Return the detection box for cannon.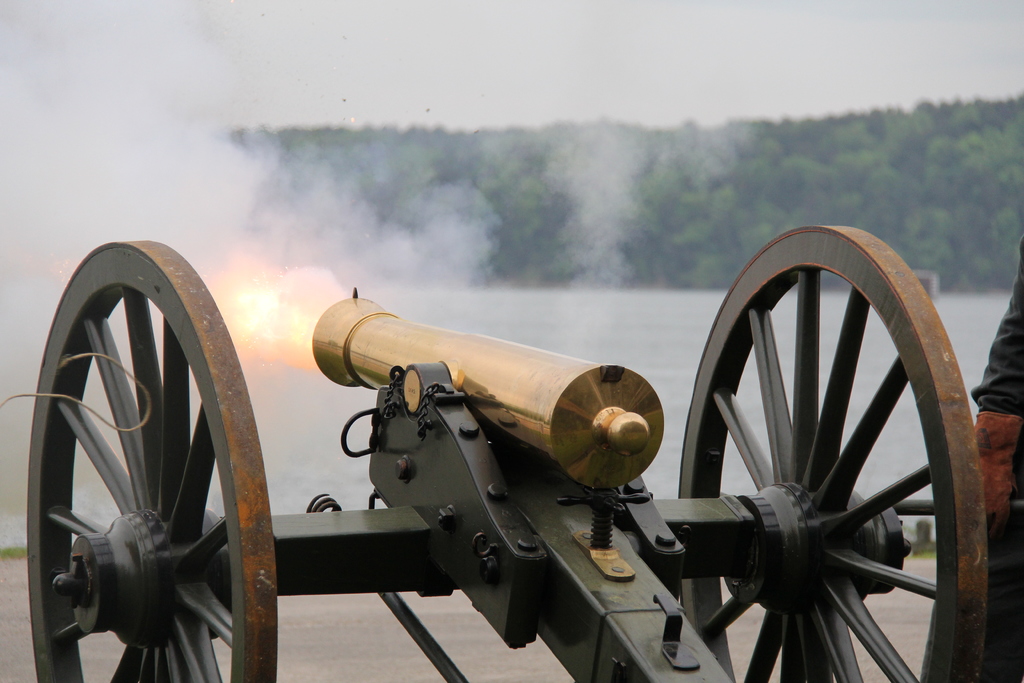
24,235,989,682.
